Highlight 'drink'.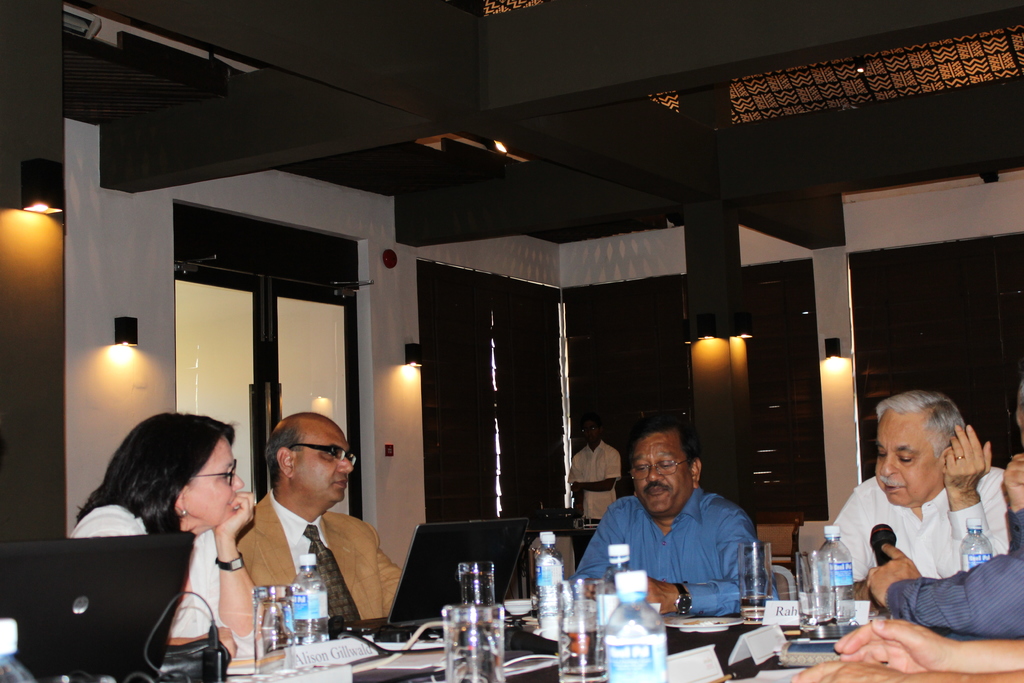
Highlighted region: 960:522:989:577.
